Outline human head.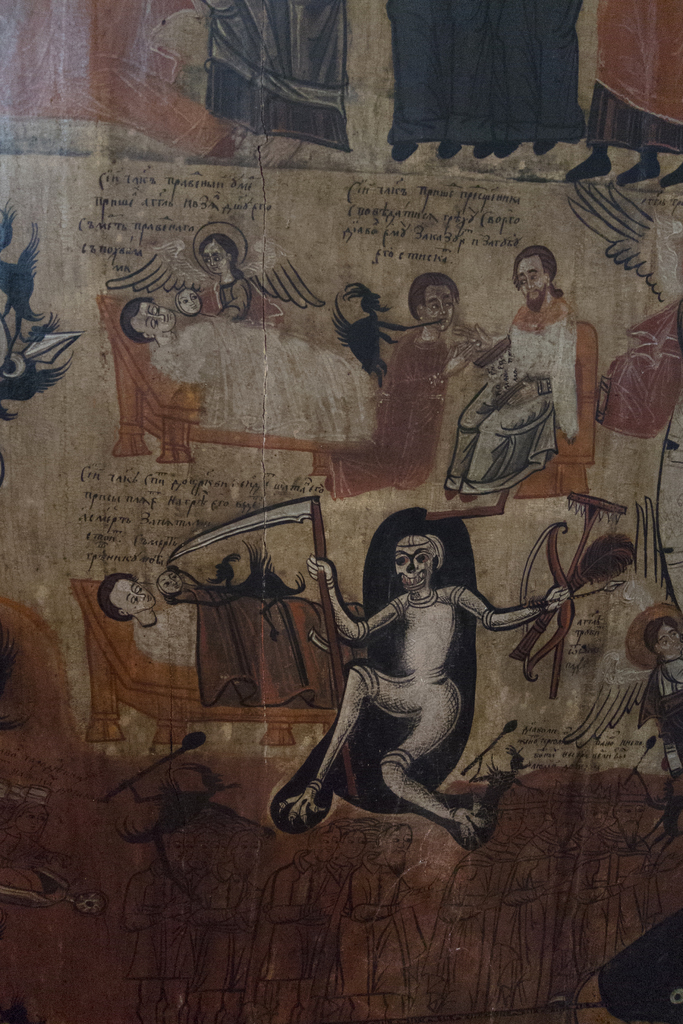
Outline: [196, 228, 243, 276].
